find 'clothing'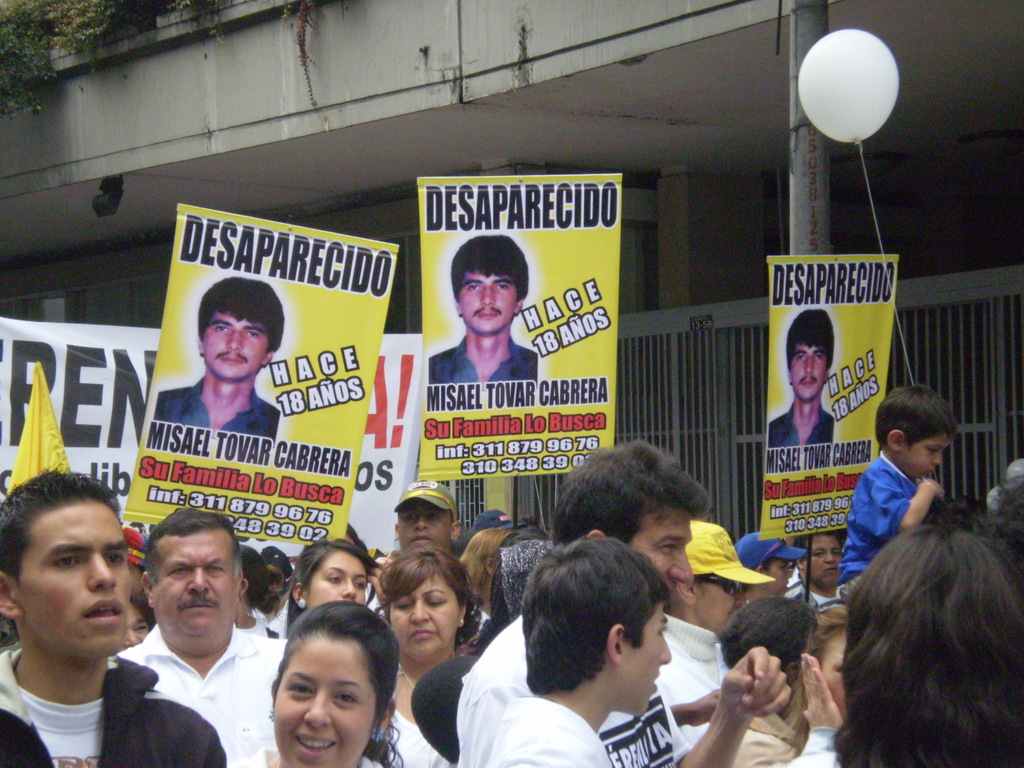
BBox(844, 436, 975, 567)
